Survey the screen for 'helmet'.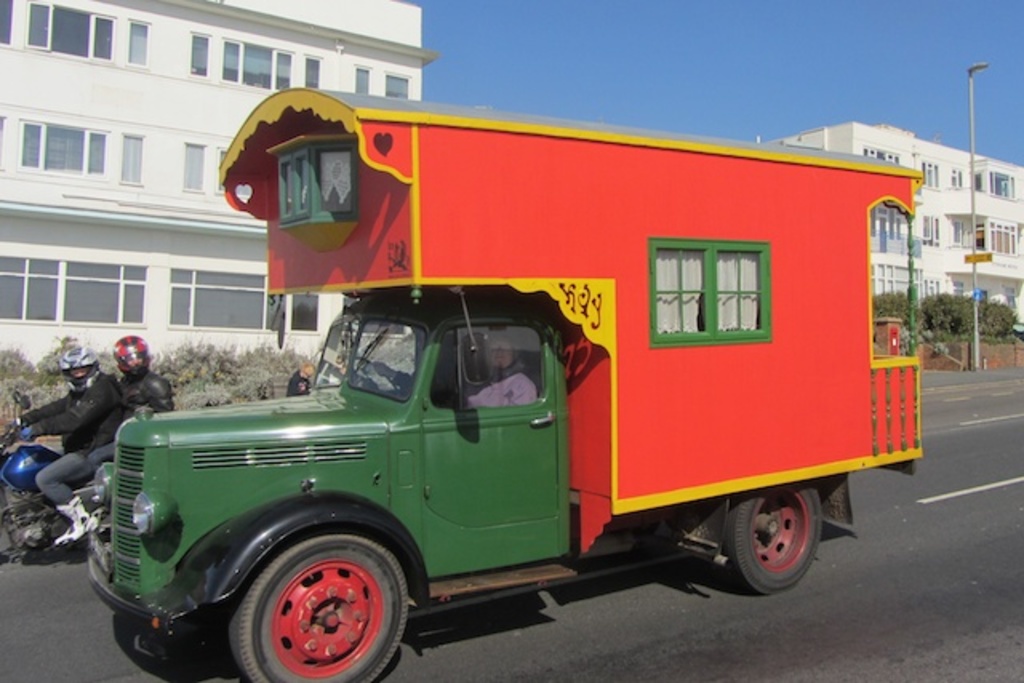
Survey found: box=[483, 323, 522, 382].
